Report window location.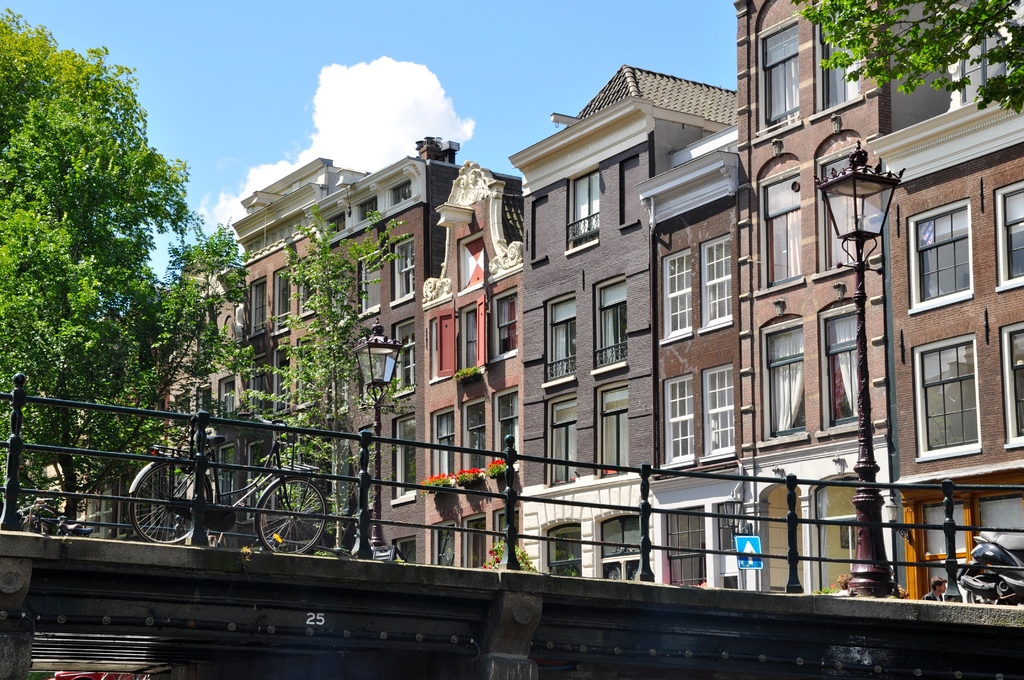
Report: x1=359 y1=247 x2=378 y2=321.
